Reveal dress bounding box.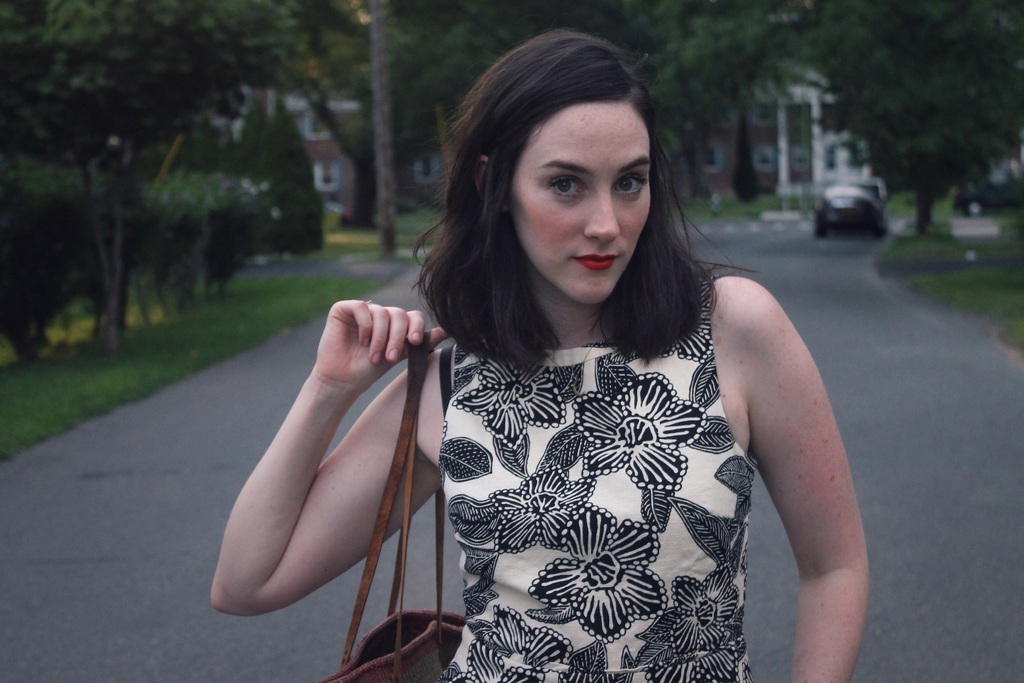
Revealed: bbox(438, 278, 751, 682).
